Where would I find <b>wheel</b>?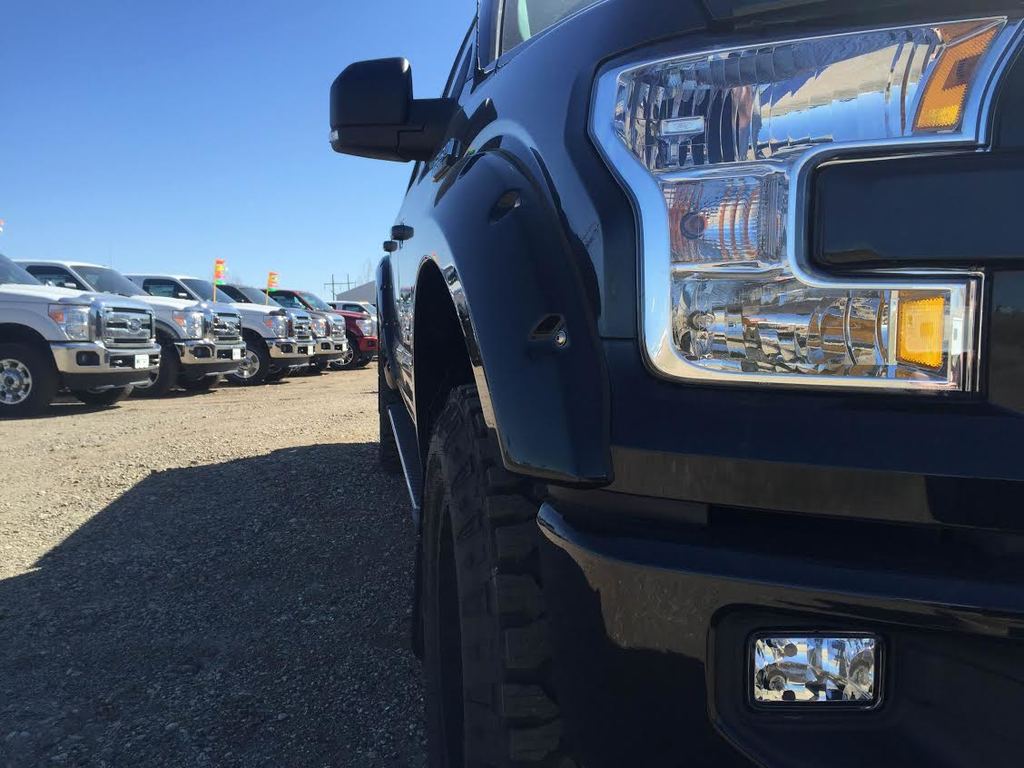
At (360,356,371,368).
